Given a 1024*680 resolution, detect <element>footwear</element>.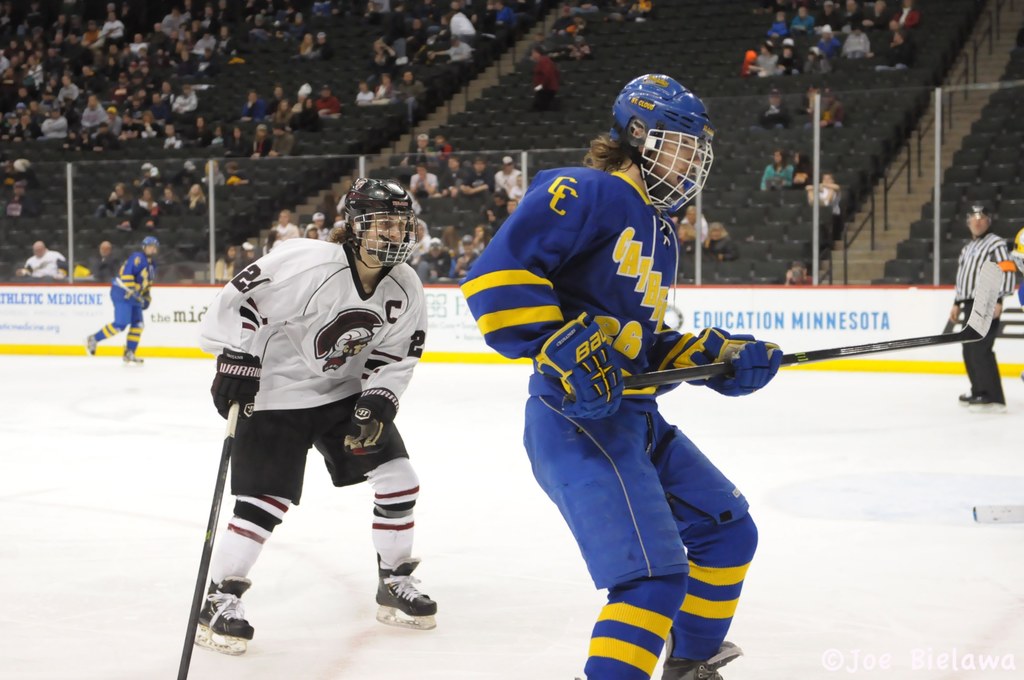
BBox(197, 575, 260, 638).
